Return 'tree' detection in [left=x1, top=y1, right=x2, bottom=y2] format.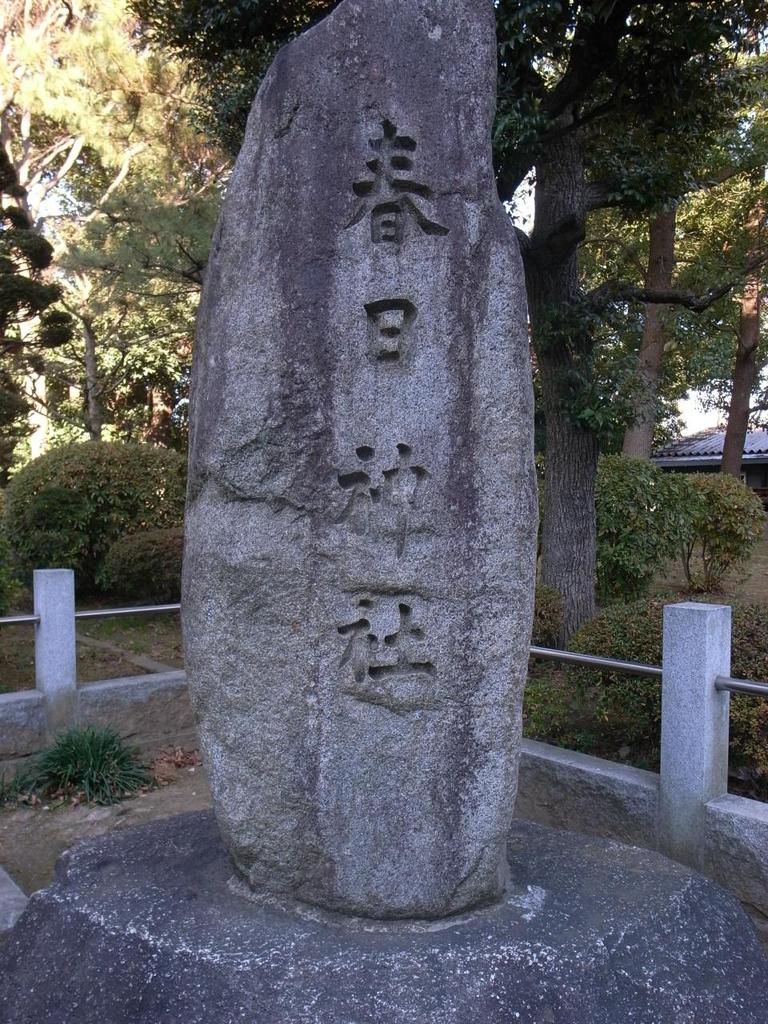
[left=493, top=0, right=767, bottom=674].
